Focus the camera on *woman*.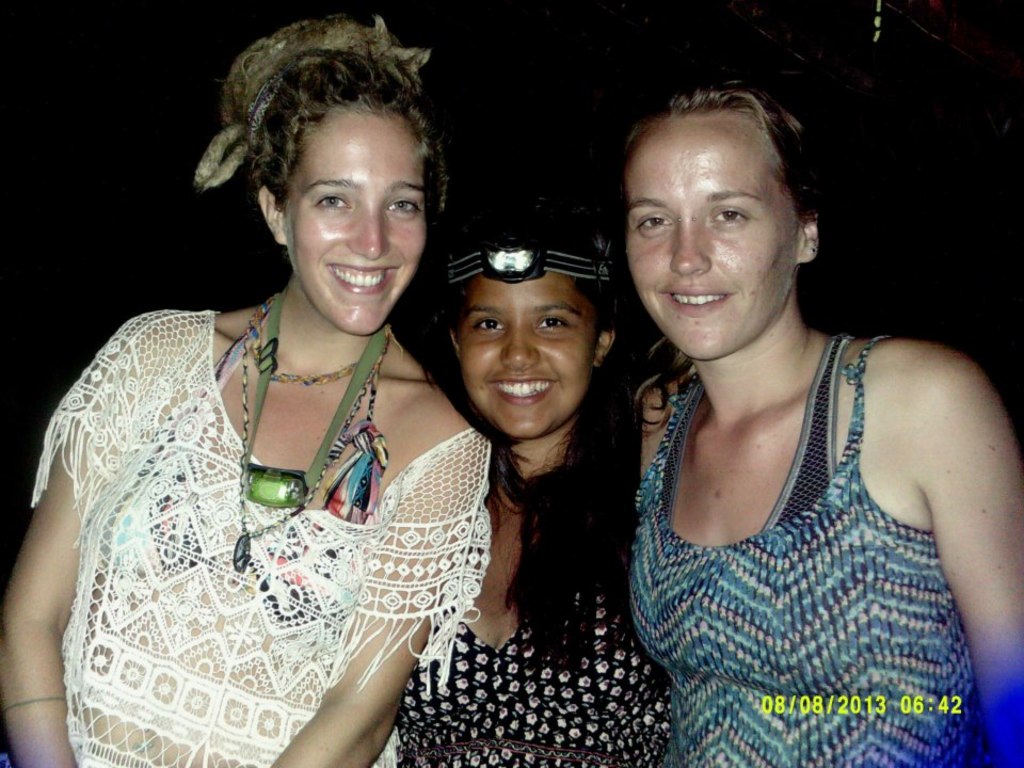
Focus region: box(639, 91, 1023, 767).
